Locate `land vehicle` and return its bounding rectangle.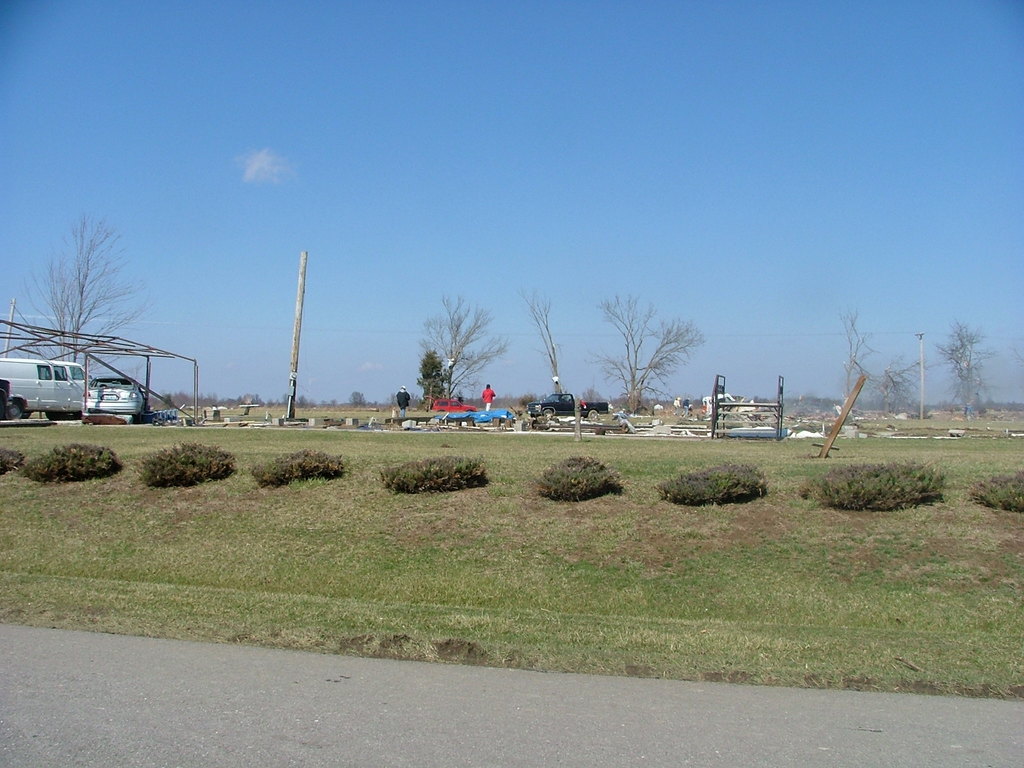
[x1=0, y1=352, x2=92, y2=410].
